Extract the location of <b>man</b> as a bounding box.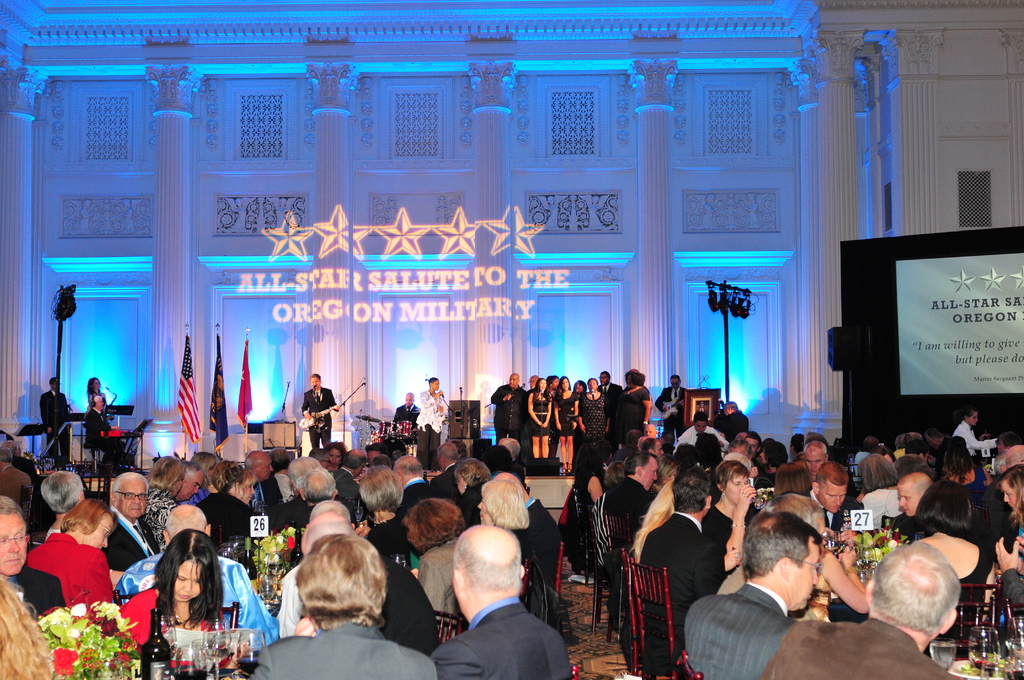
box(480, 369, 531, 448).
